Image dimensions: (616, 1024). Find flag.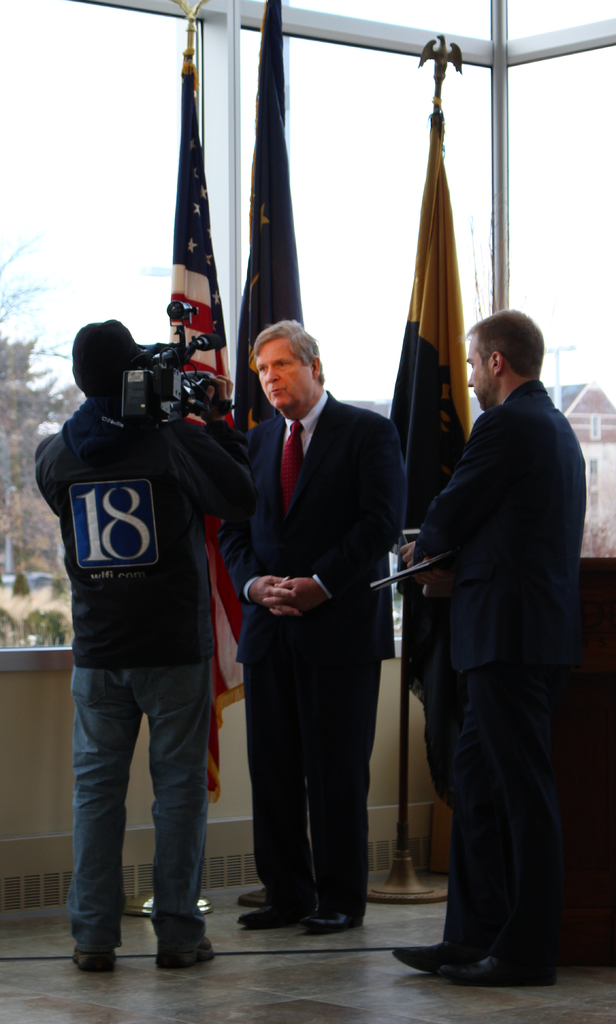
Rect(165, 40, 239, 792).
